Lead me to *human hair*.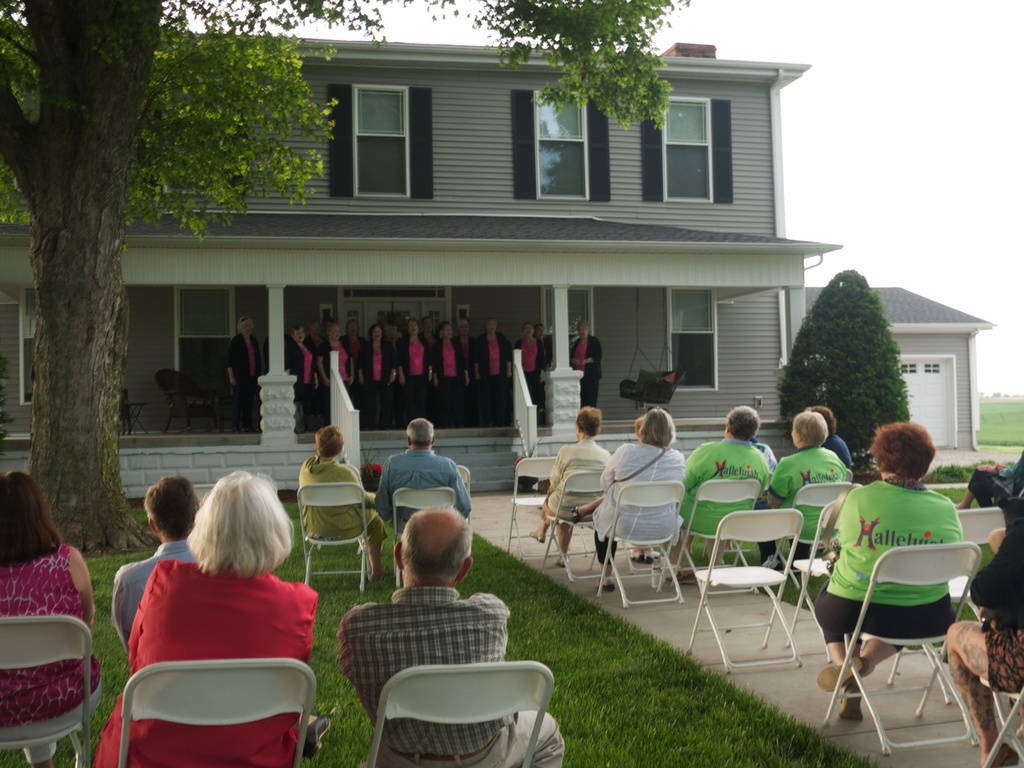
Lead to [x1=810, y1=404, x2=837, y2=441].
